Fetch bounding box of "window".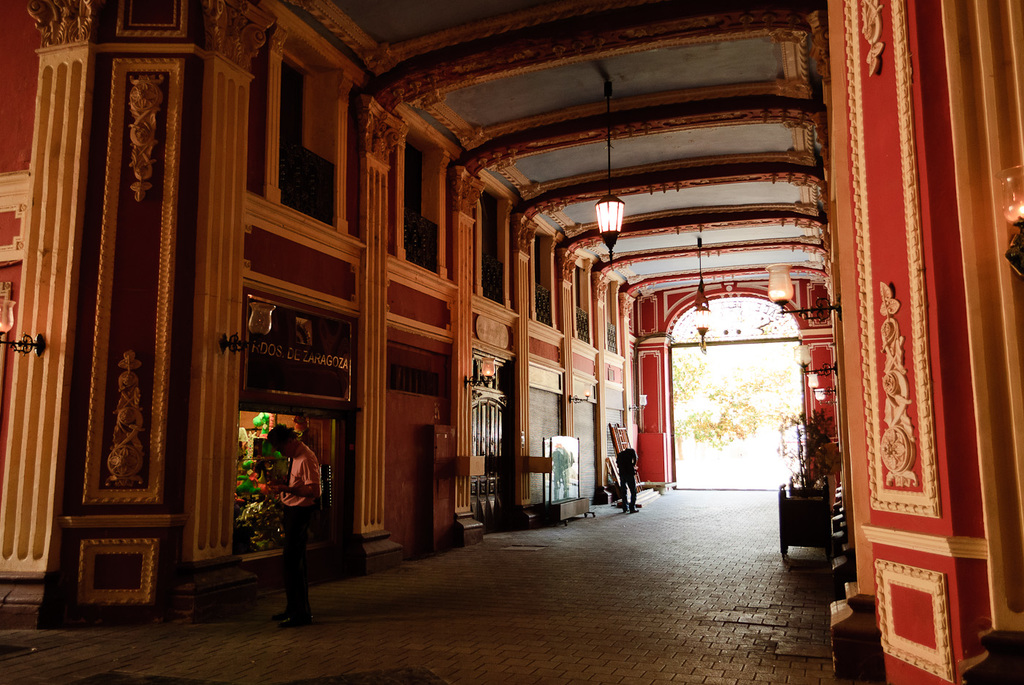
Bbox: {"x1": 238, "y1": 39, "x2": 372, "y2": 245}.
